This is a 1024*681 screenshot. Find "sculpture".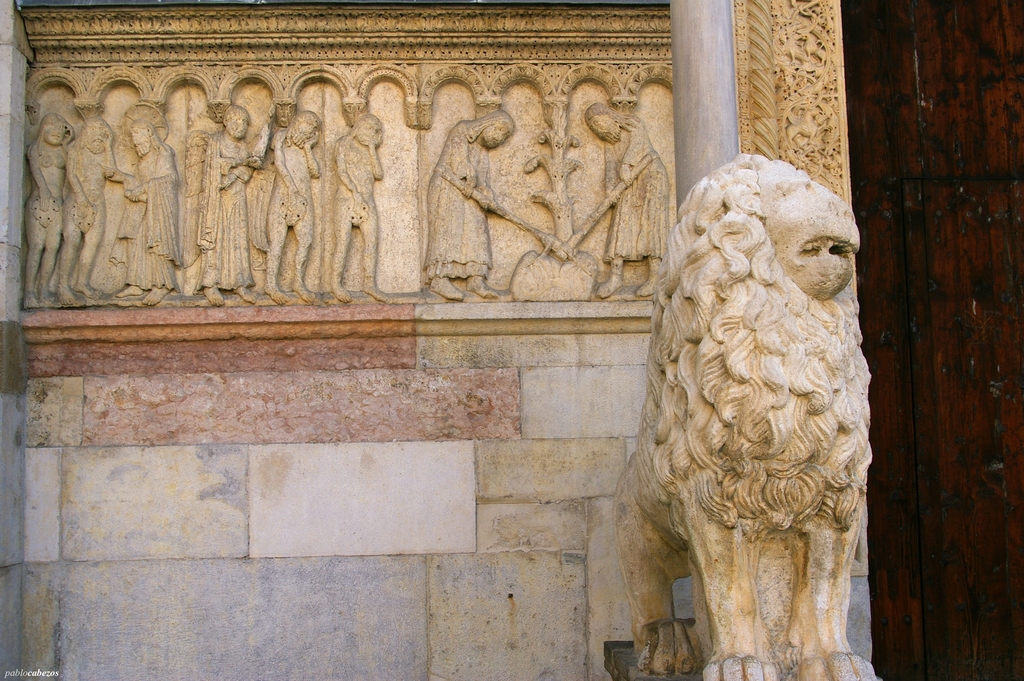
Bounding box: region(621, 139, 879, 670).
